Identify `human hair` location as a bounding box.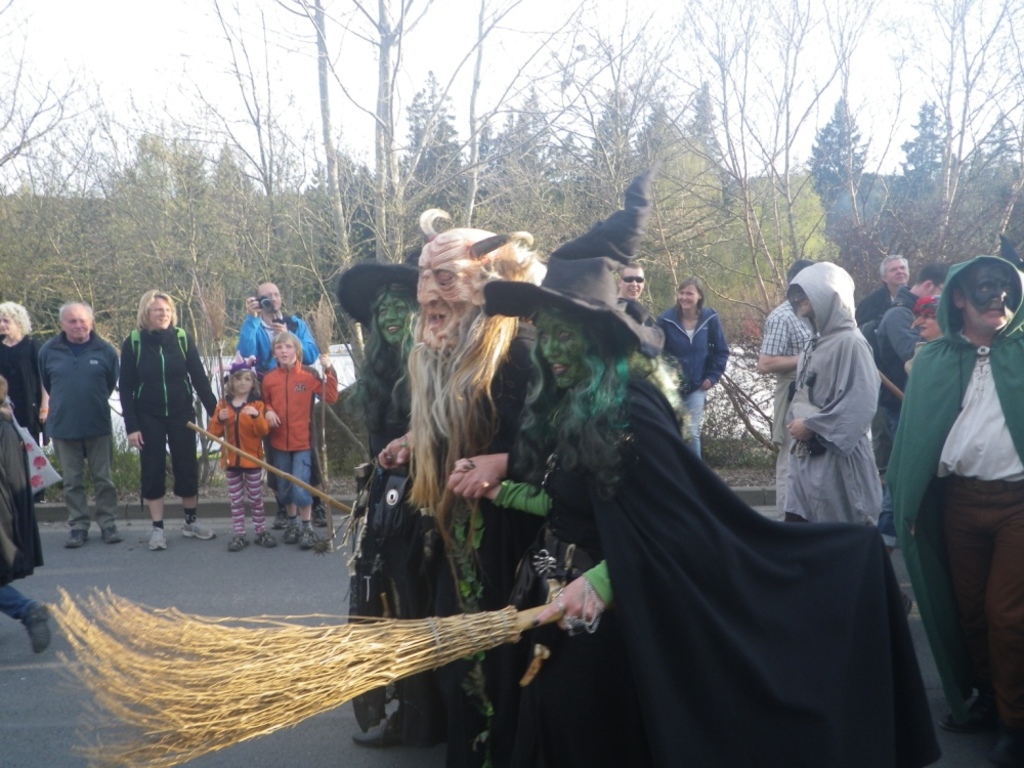
left=626, top=259, right=641, bottom=266.
